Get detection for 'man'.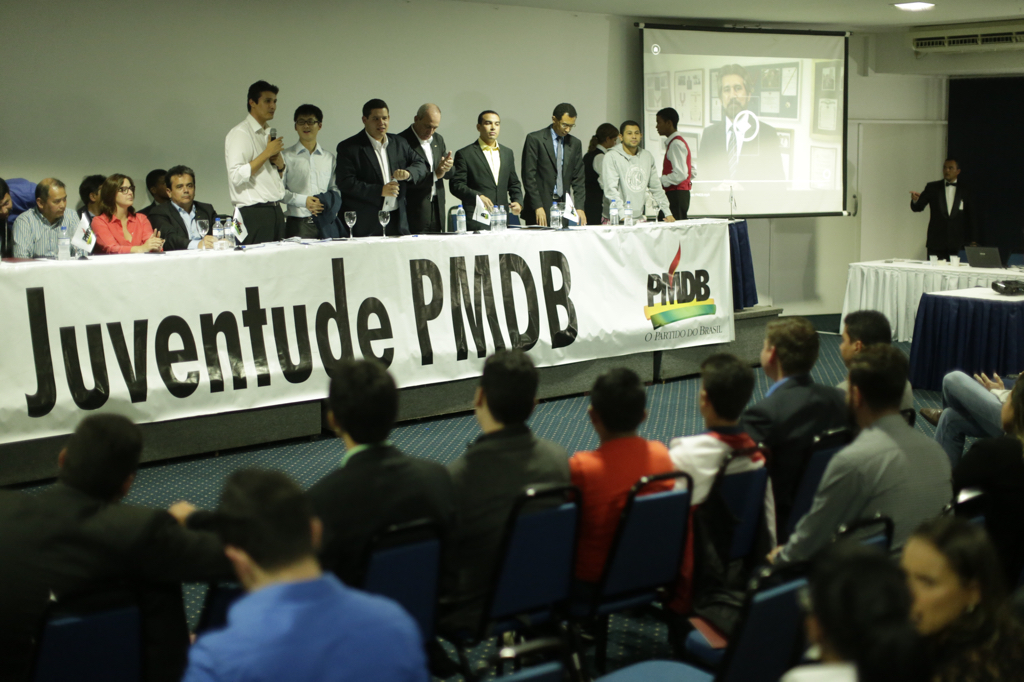
Detection: (696,60,784,180).
